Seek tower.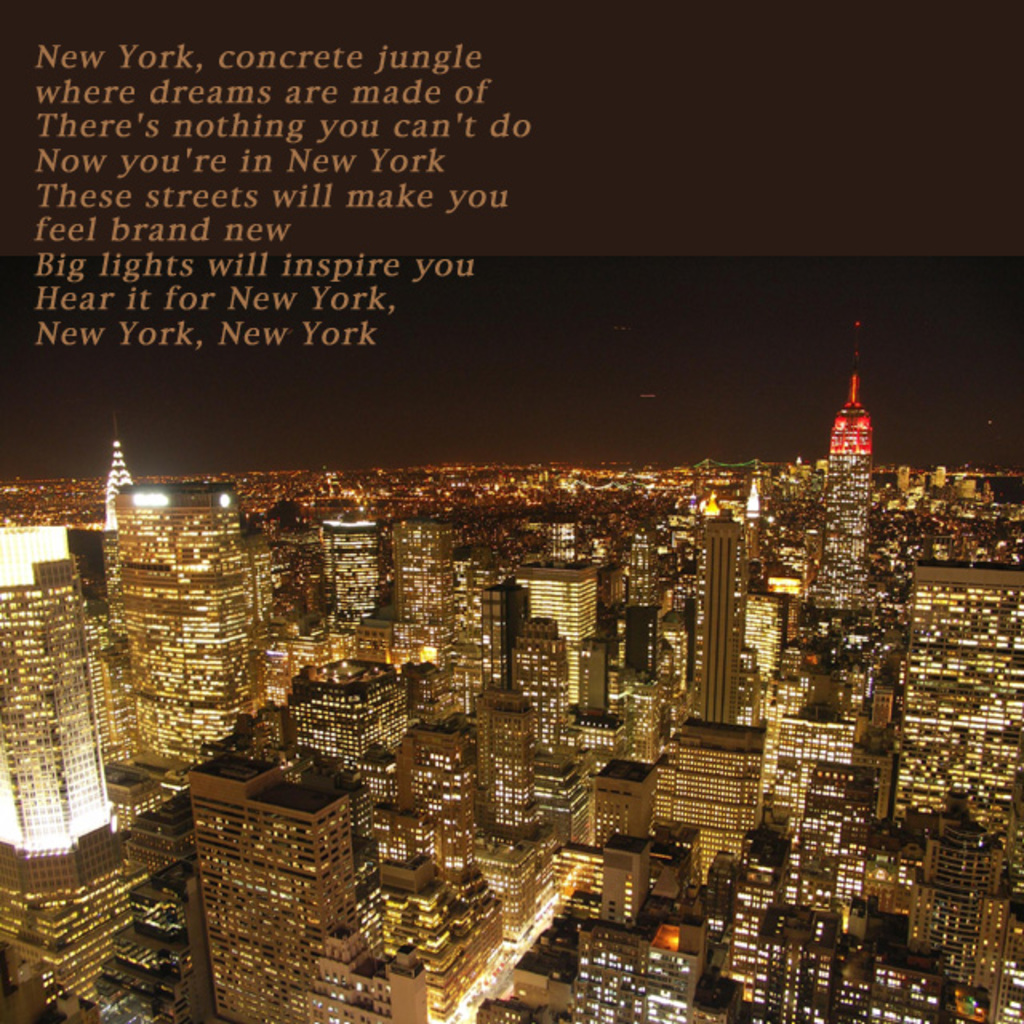
l=480, t=710, r=541, b=837.
